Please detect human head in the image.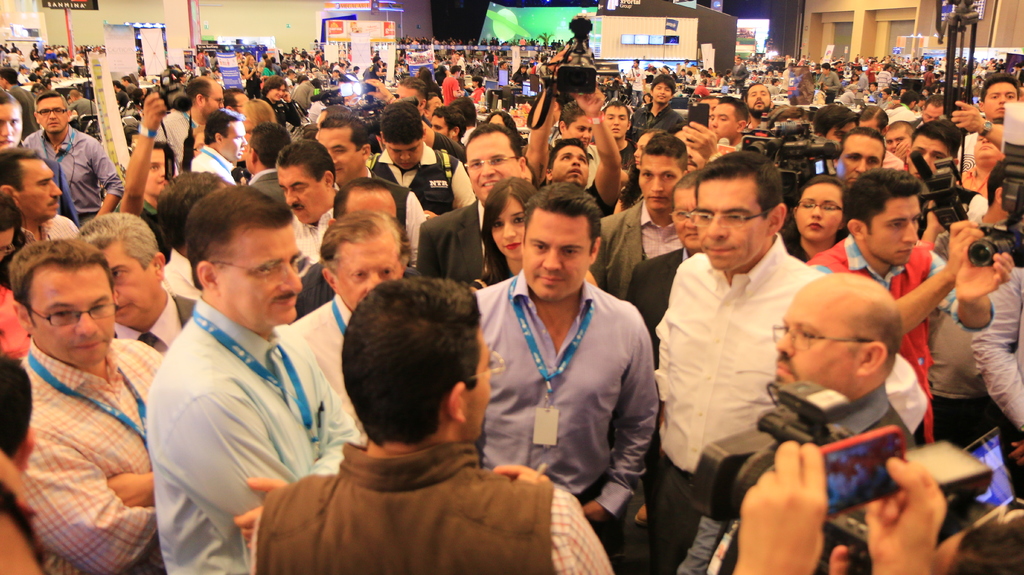
crop(781, 166, 849, 239).
